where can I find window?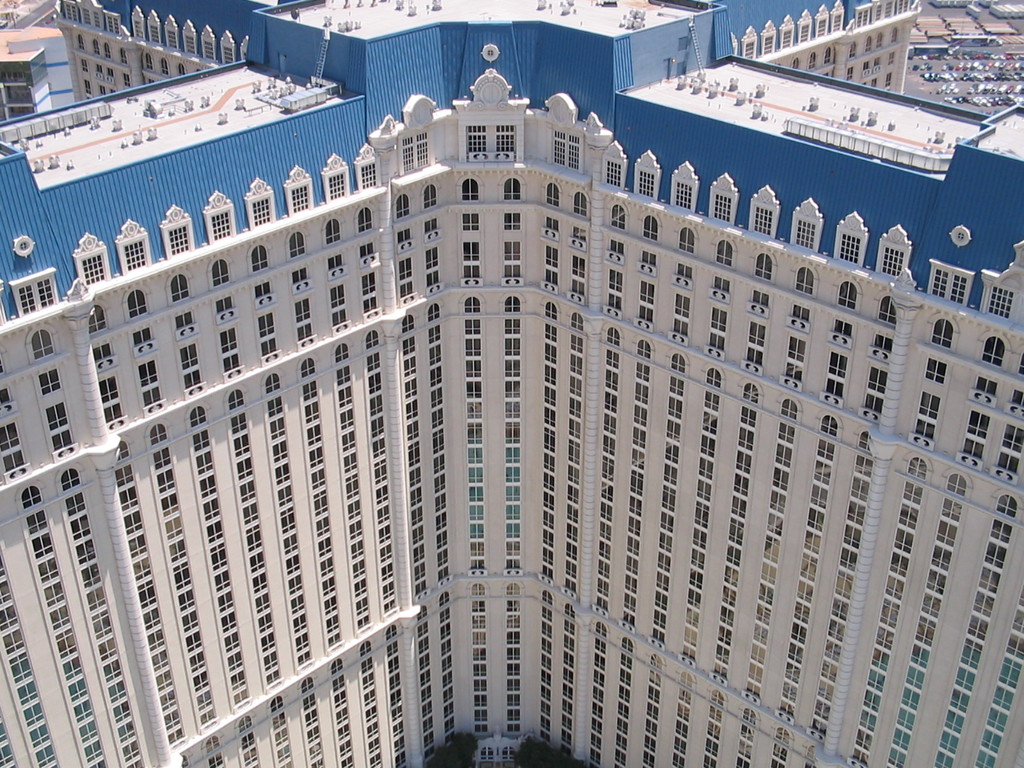
You can find it at bbox=(440, 635, 452, 657).
